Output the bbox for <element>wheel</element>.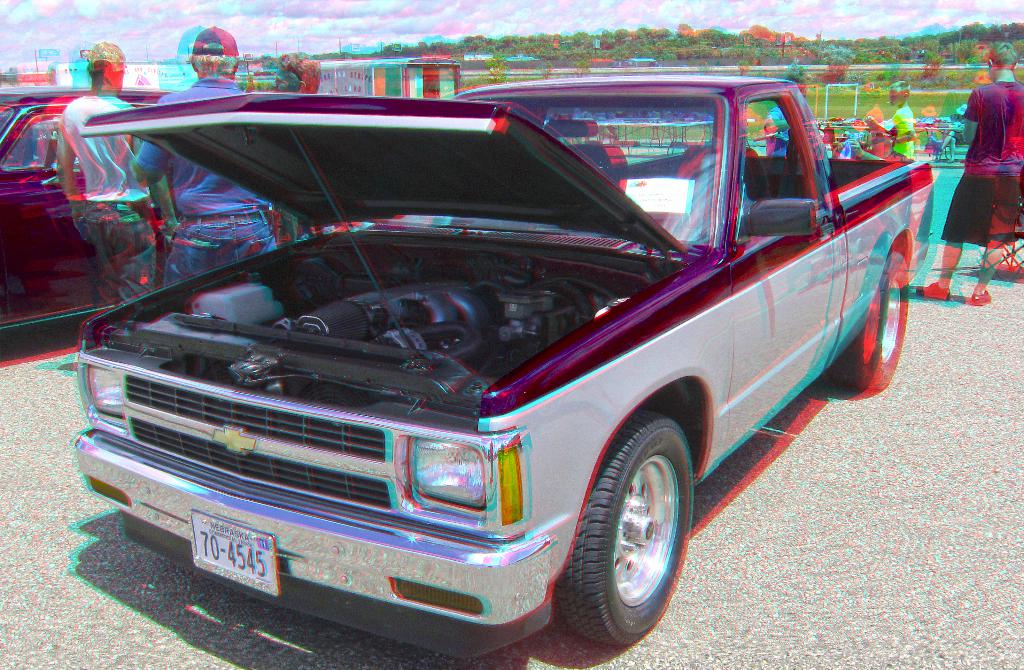
<region>826, 246, 910, 386</region>.
